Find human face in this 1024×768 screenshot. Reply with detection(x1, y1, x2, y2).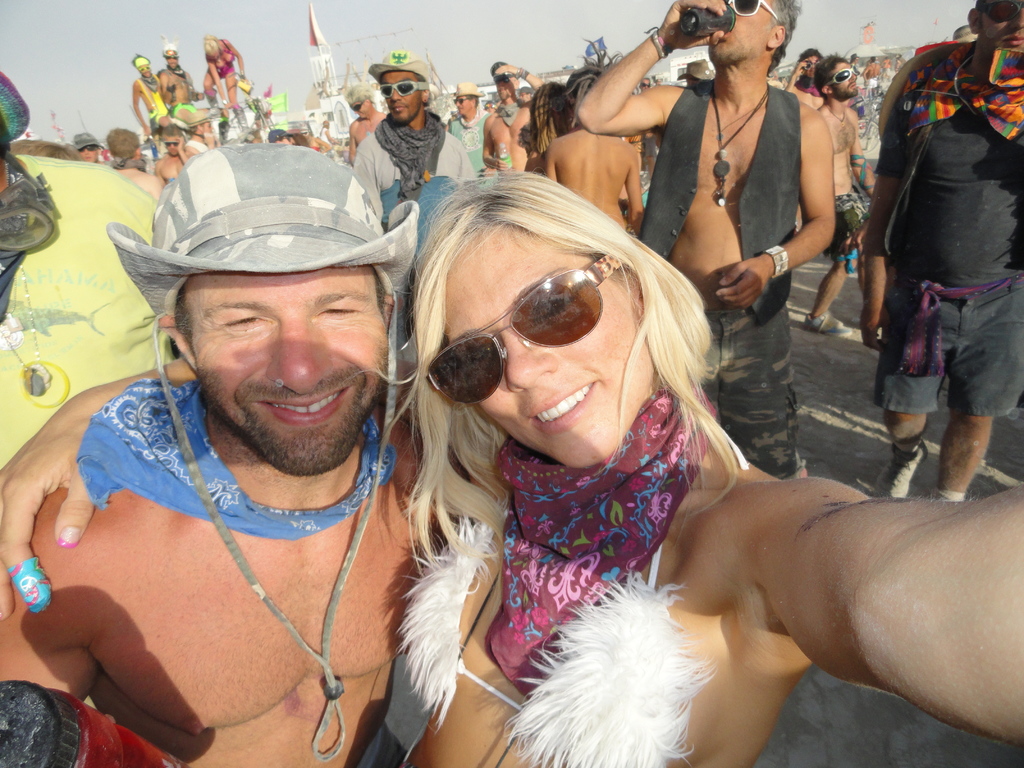
detection(81, 147, 97, 163).
